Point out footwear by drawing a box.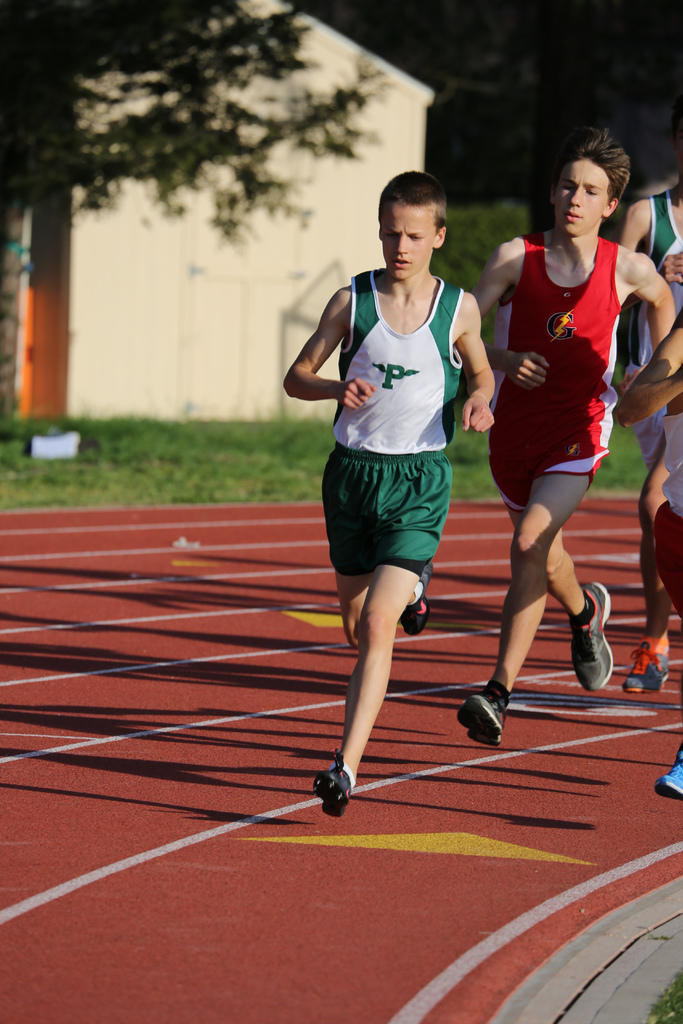
box=[312, 764, 350, 822].
